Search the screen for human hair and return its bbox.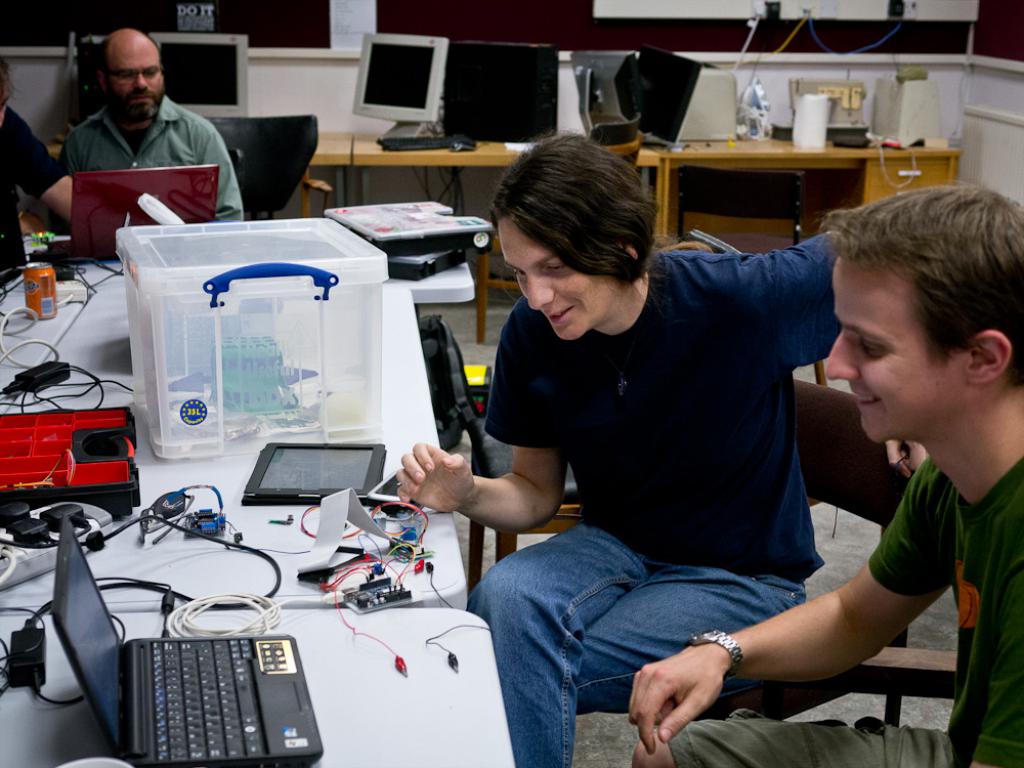
Found: bbox(94, 40, 172, 87).
